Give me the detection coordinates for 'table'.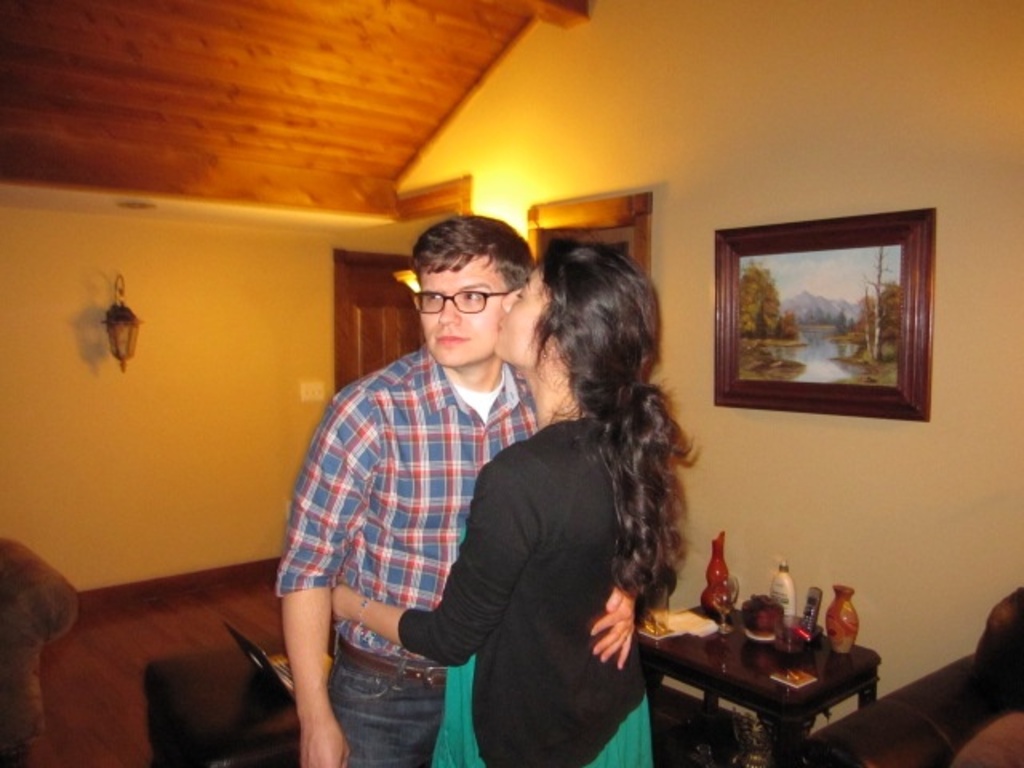
<box>670,589,882,750</box>.
